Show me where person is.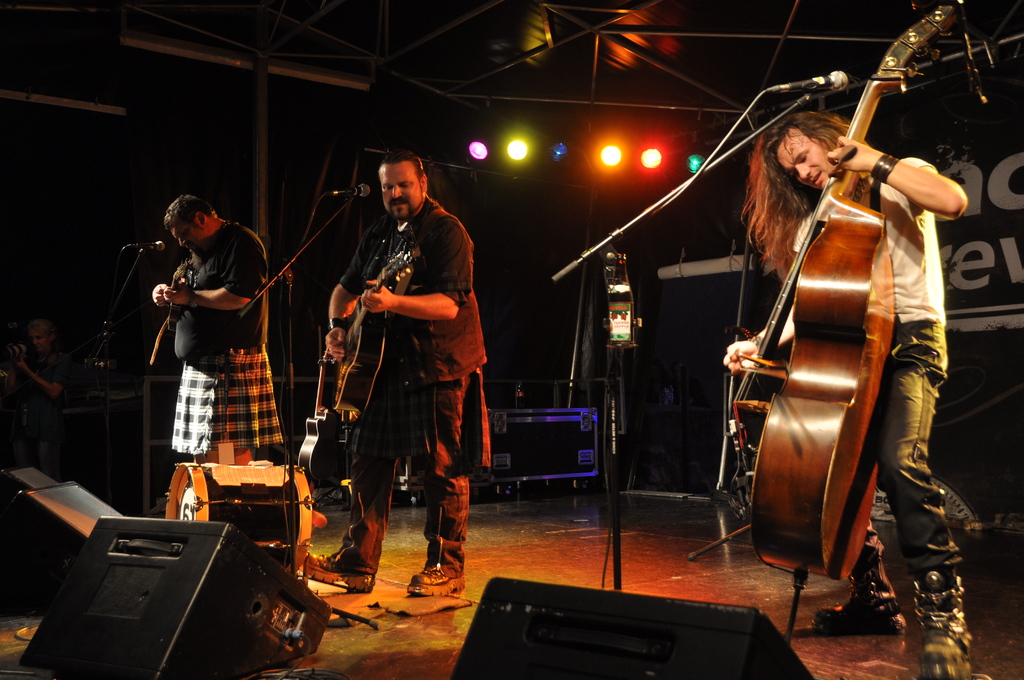
person is at 148 189 287 470.
